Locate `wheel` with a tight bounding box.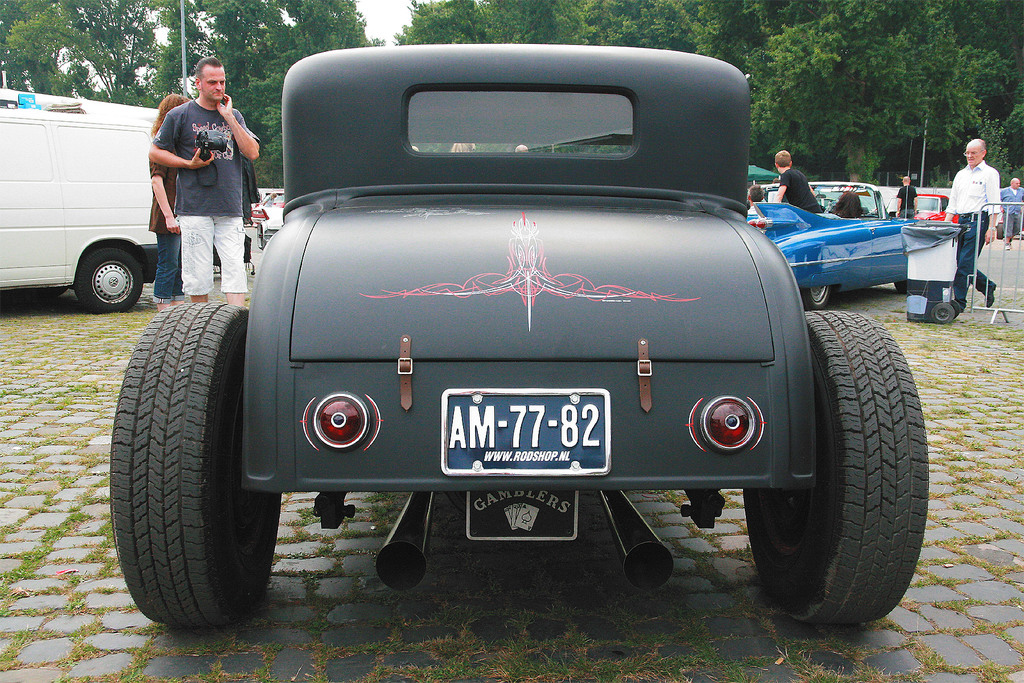
(x1=746, y1=312, x2=928, y2=622).
